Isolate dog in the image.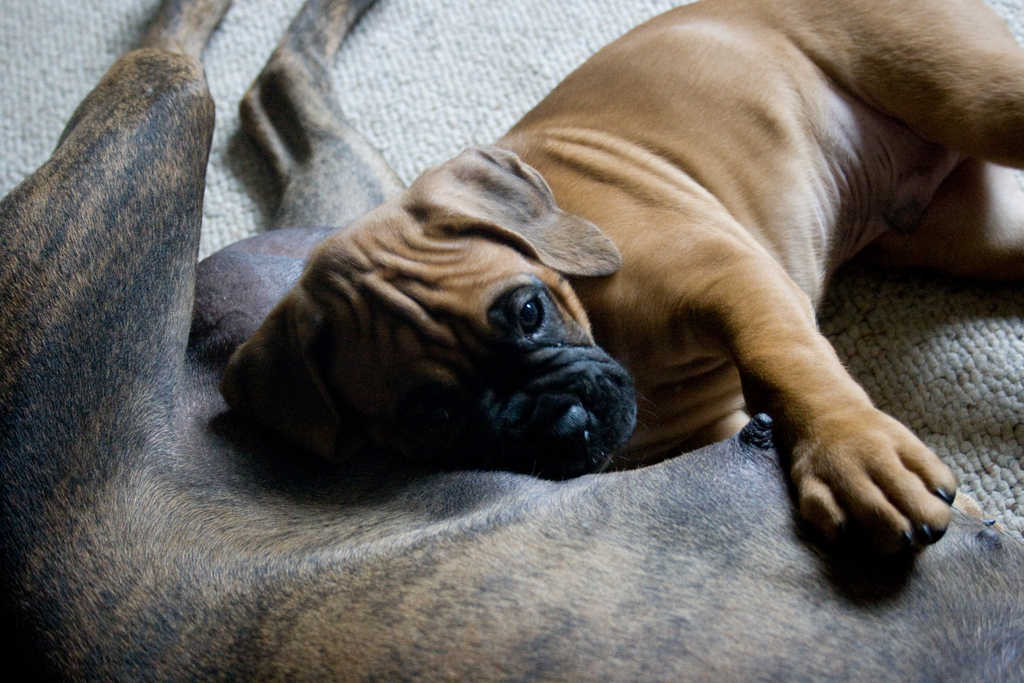
Isolated region: crop(0, 0, 1023, 682).
